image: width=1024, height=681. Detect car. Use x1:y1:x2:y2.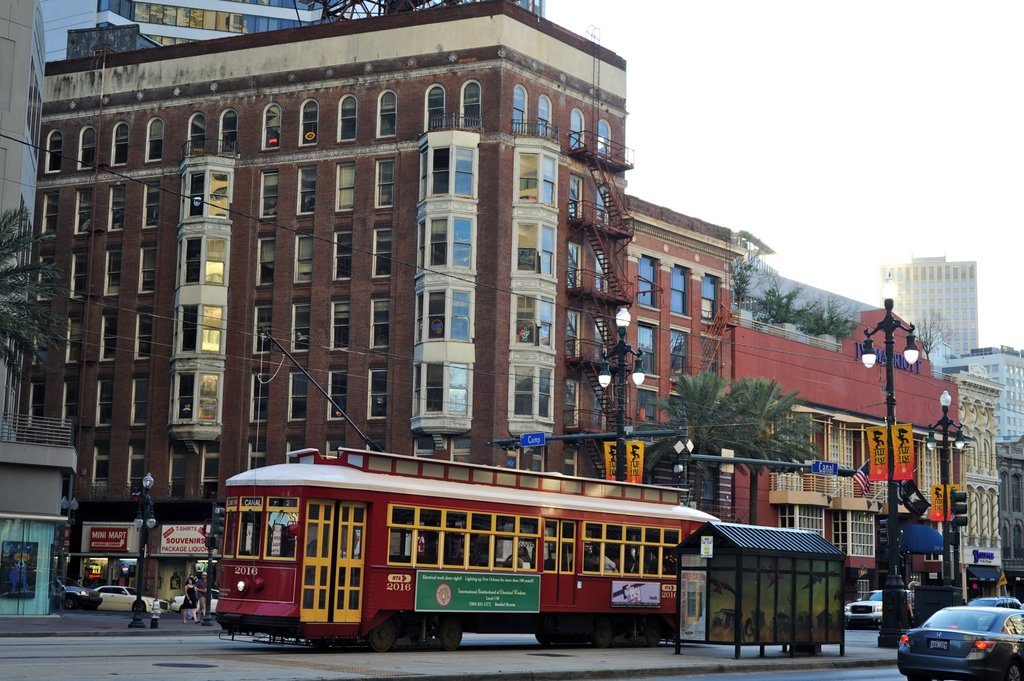
92:582:171:613.
